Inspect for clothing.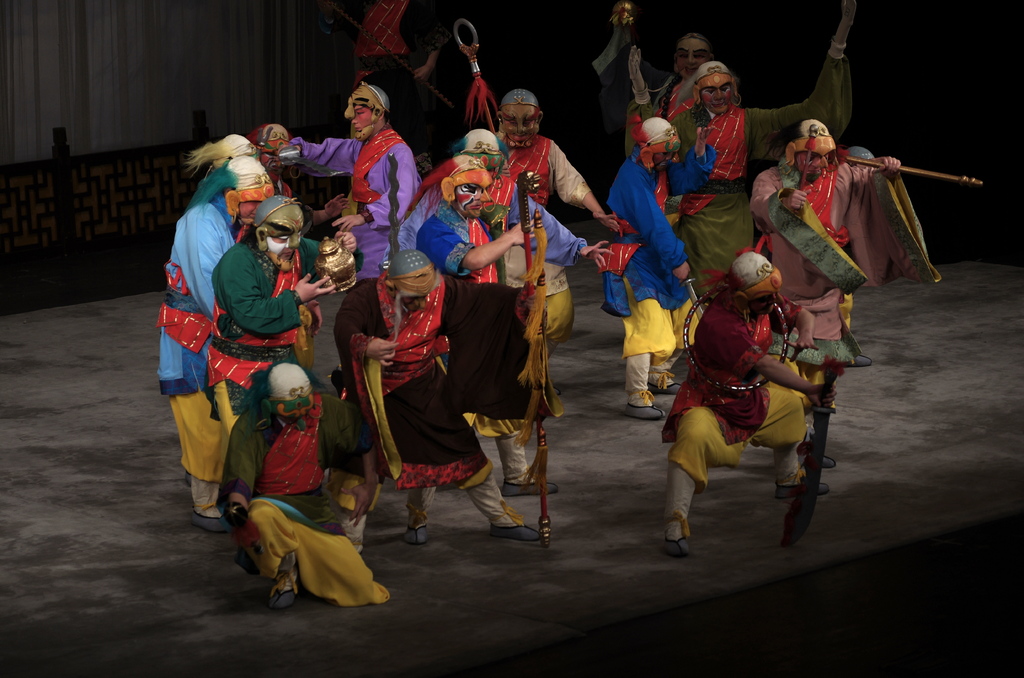
Inspection: select_region(746, 152, 958, 367).
